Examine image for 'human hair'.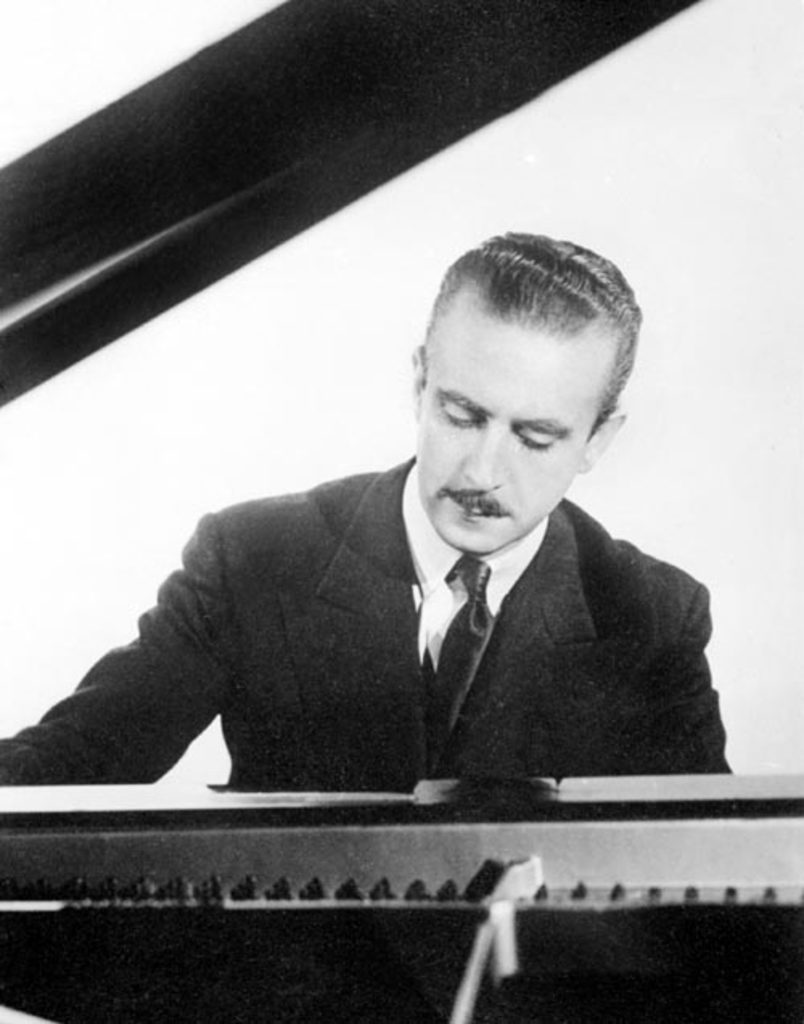
Examination result: [left=415, top=222, right=635, bottom=432].
